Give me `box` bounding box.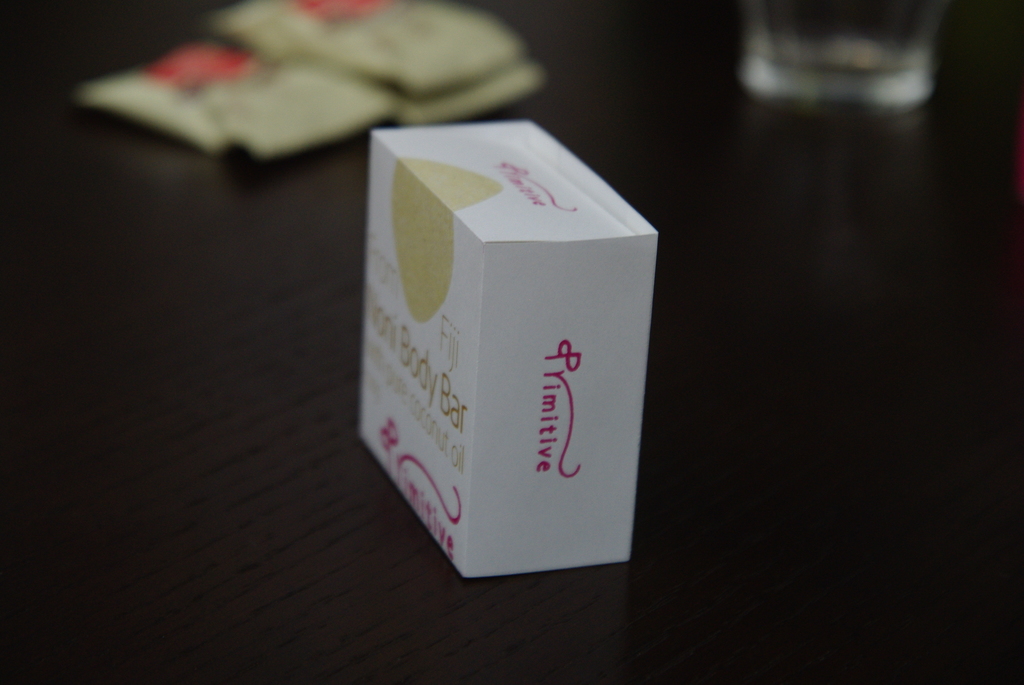
(356,120,661,583).
